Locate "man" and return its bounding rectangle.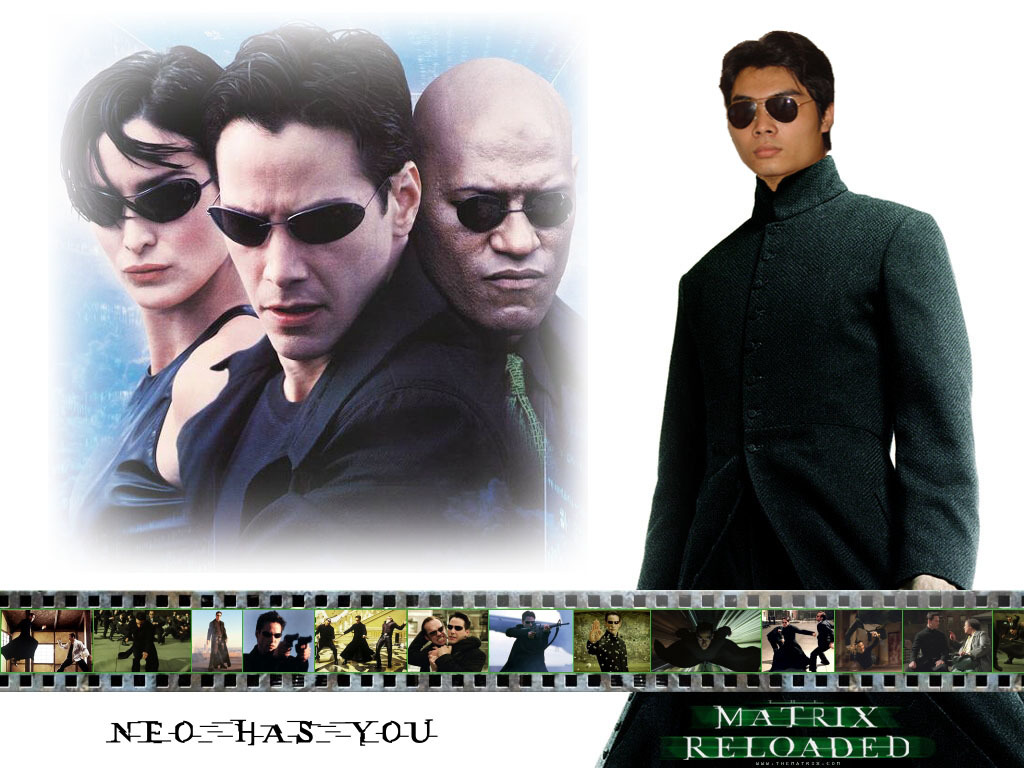
BBox(409, 53, 596, 550).
